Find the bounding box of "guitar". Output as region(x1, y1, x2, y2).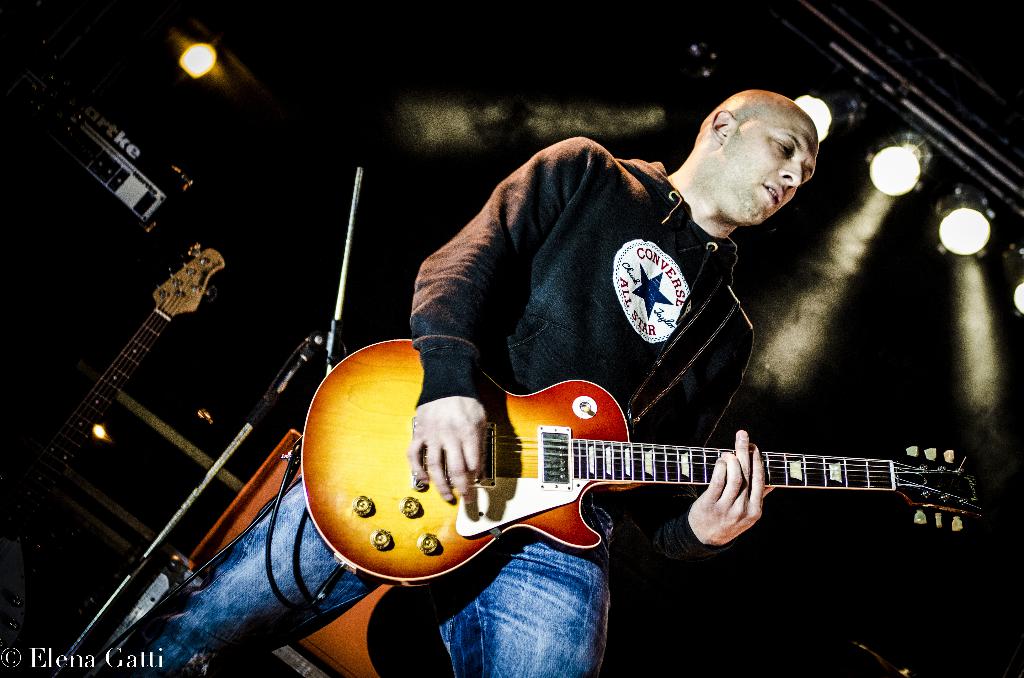
region(258, 355, 994, 606).
